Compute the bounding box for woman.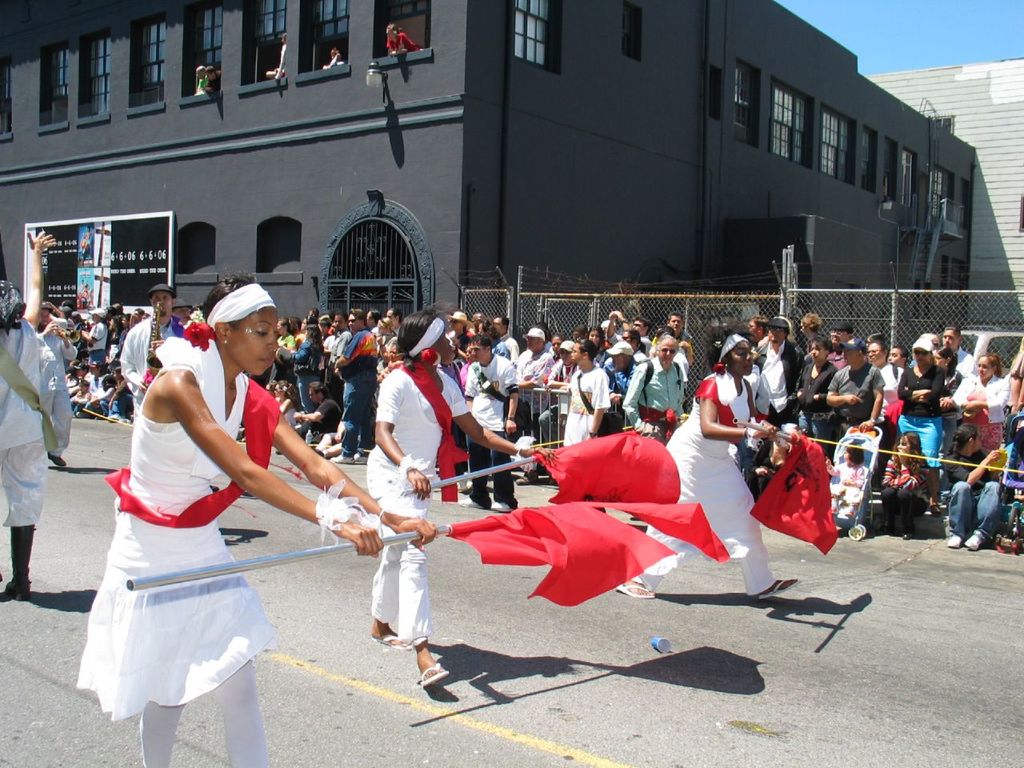
(x1=375, y1=338, x2=410, y2=386).
